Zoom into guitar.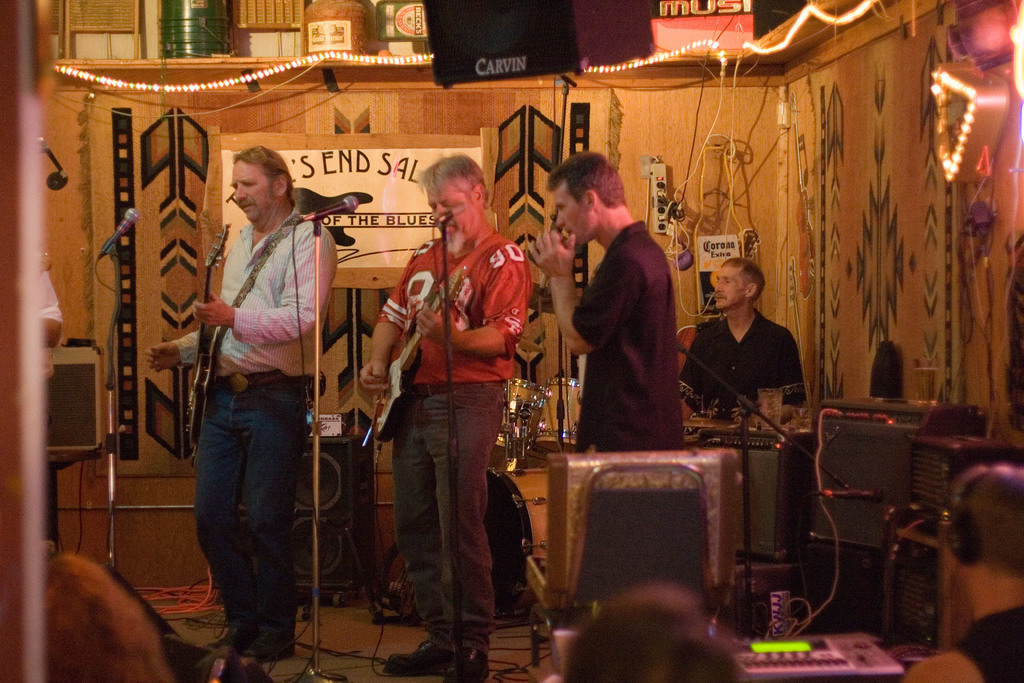
Zoom target: x1=184 y1=215 x2=237 y2=477.
